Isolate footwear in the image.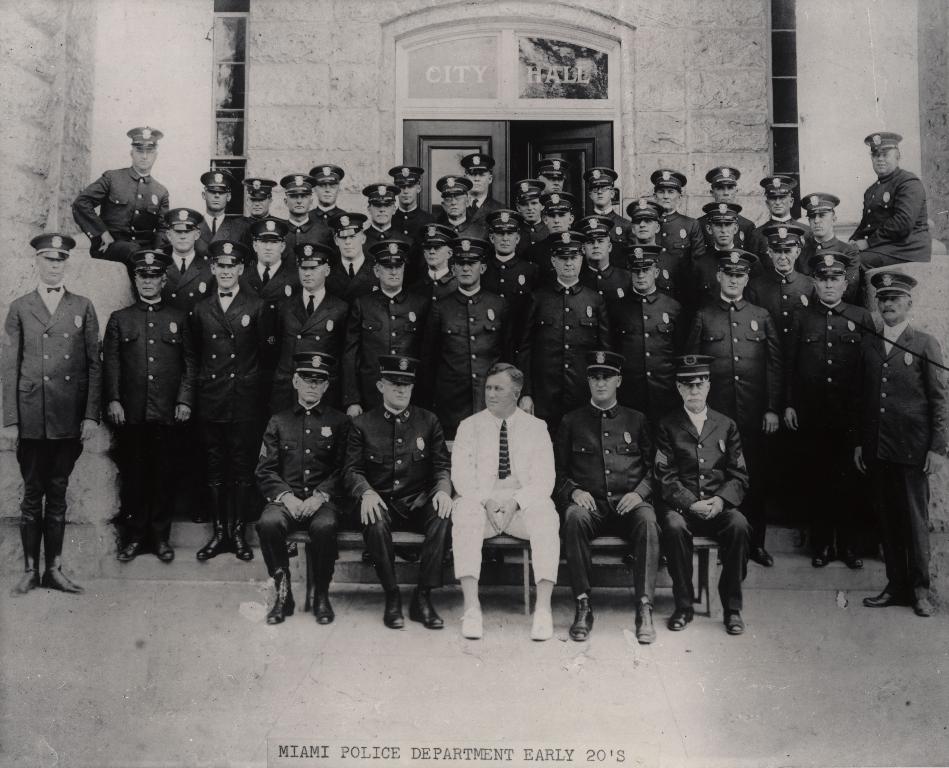
Isolated region: box(836, 515, 863, 565).
